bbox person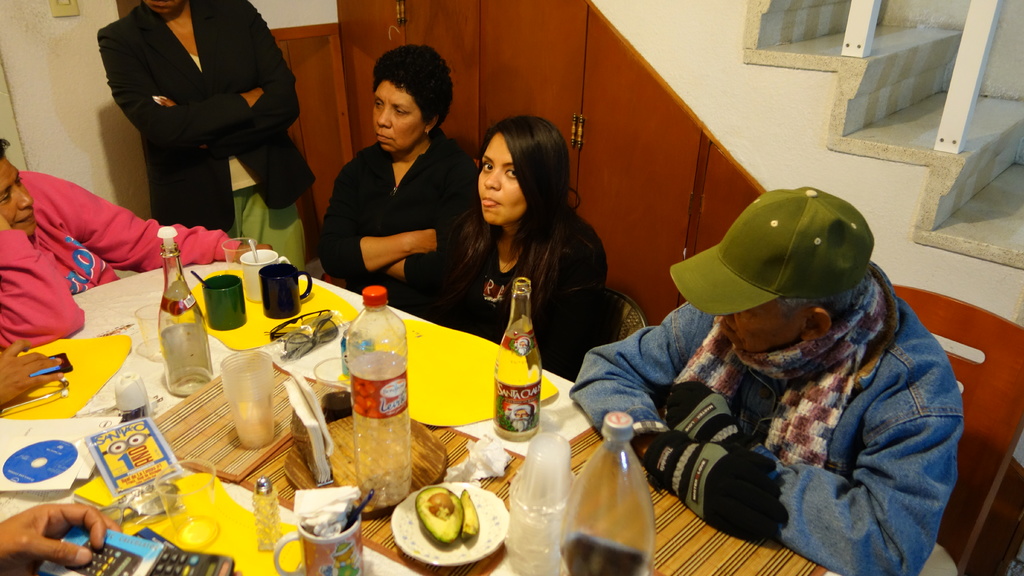
(x1=94, y1=0, x2=312, y2=277)
